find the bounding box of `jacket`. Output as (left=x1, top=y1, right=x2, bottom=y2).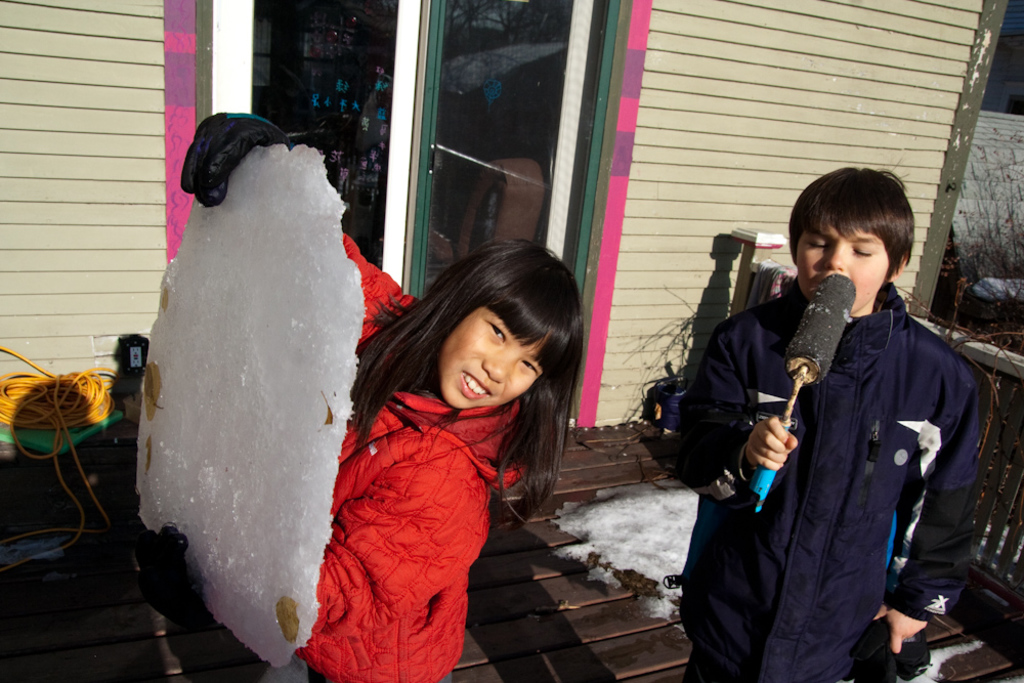
(left=293, top=226, right=530, bottom=682).
